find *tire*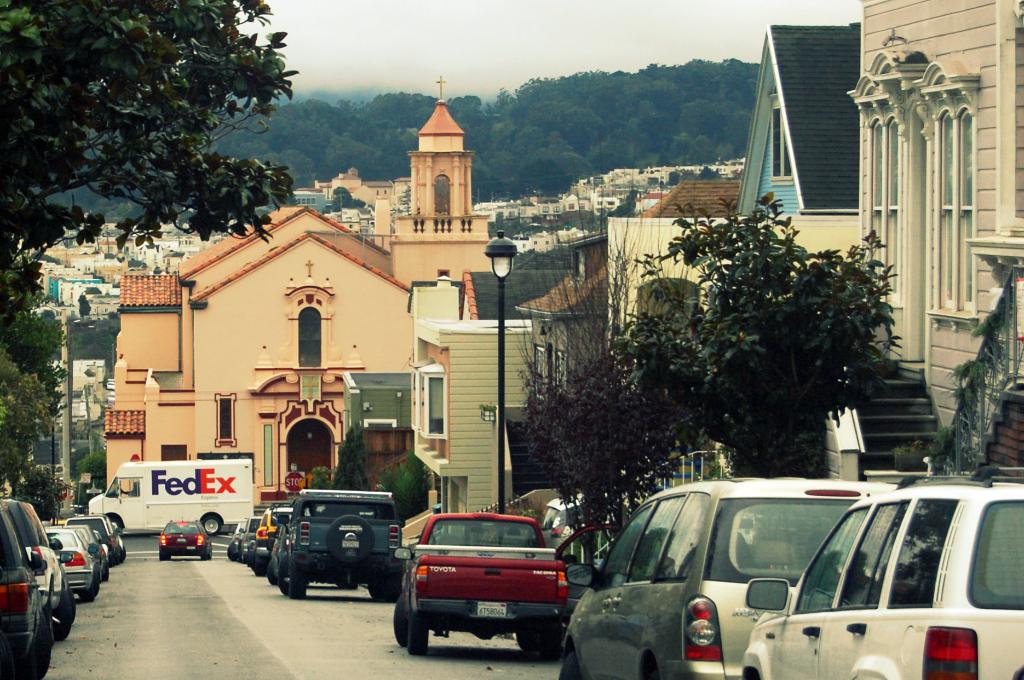
bbox(111, 540, 127, 567)
